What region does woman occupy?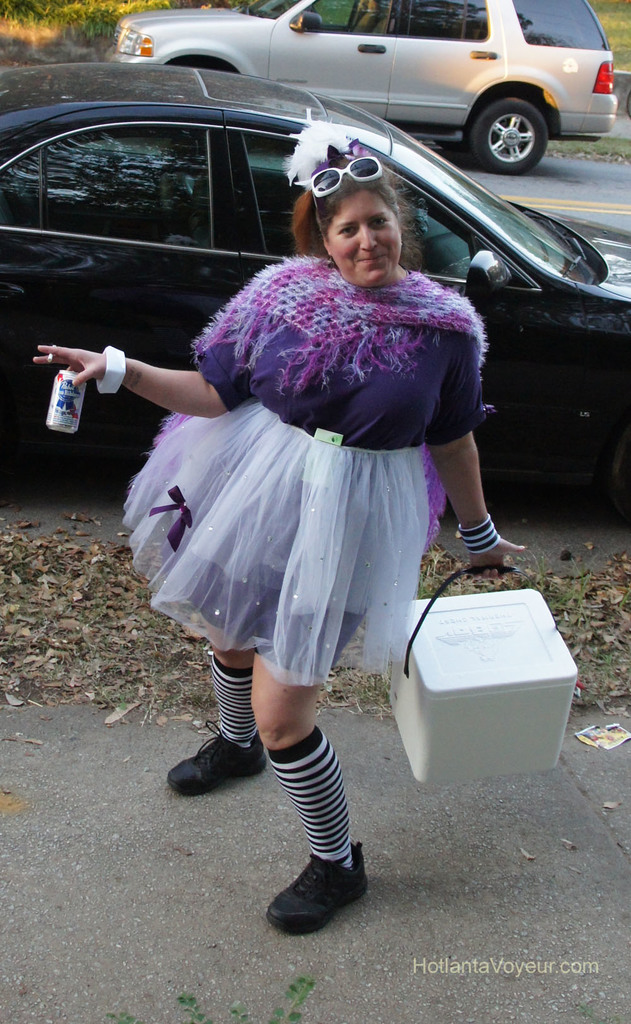
select_region(106, 106, 493, 801).
